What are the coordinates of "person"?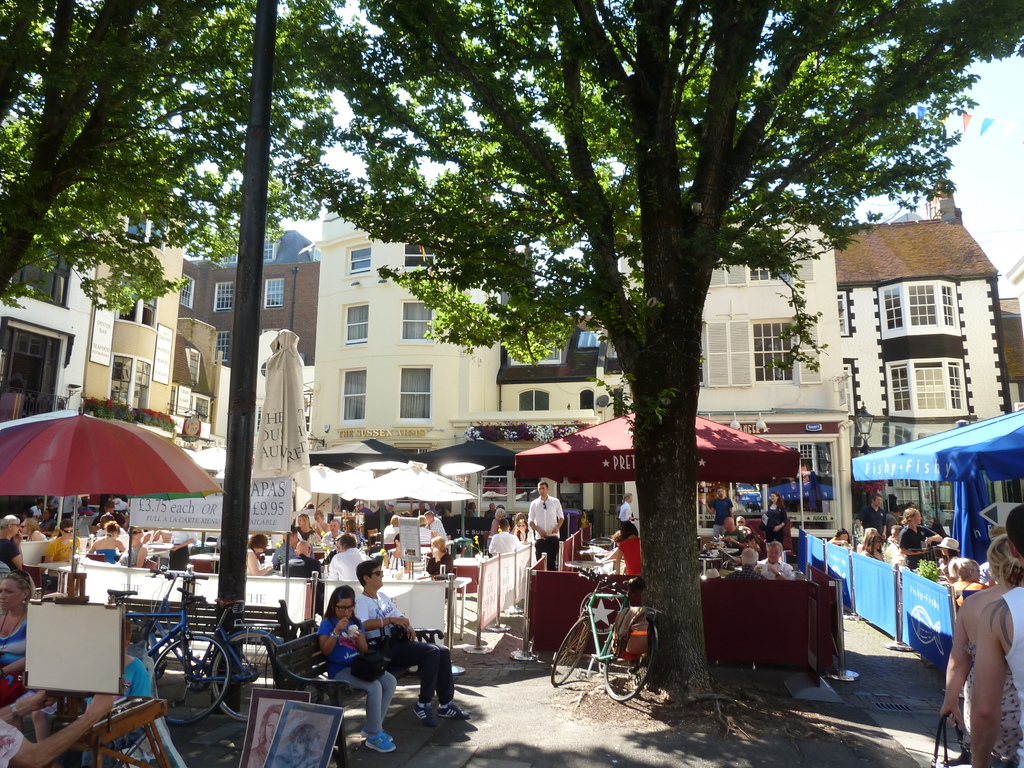
{"left": 756, "top": 494, "right": 786, "bottom": 547}.
